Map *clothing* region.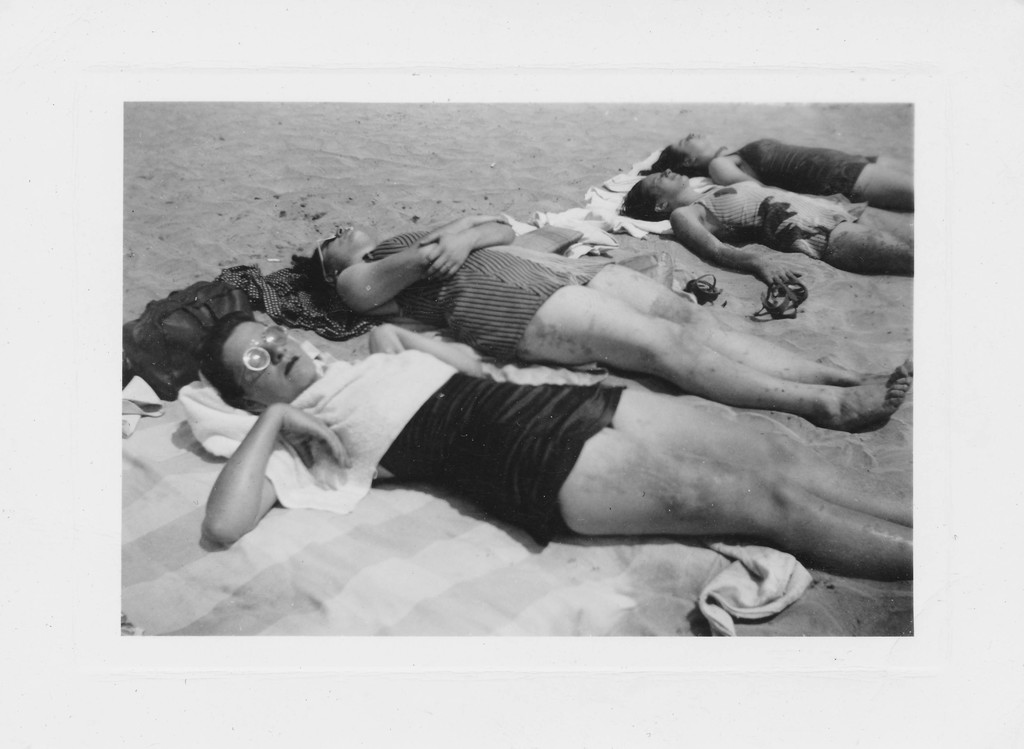
Mapped to [left=173, top=344, right=630, bottom=549].
